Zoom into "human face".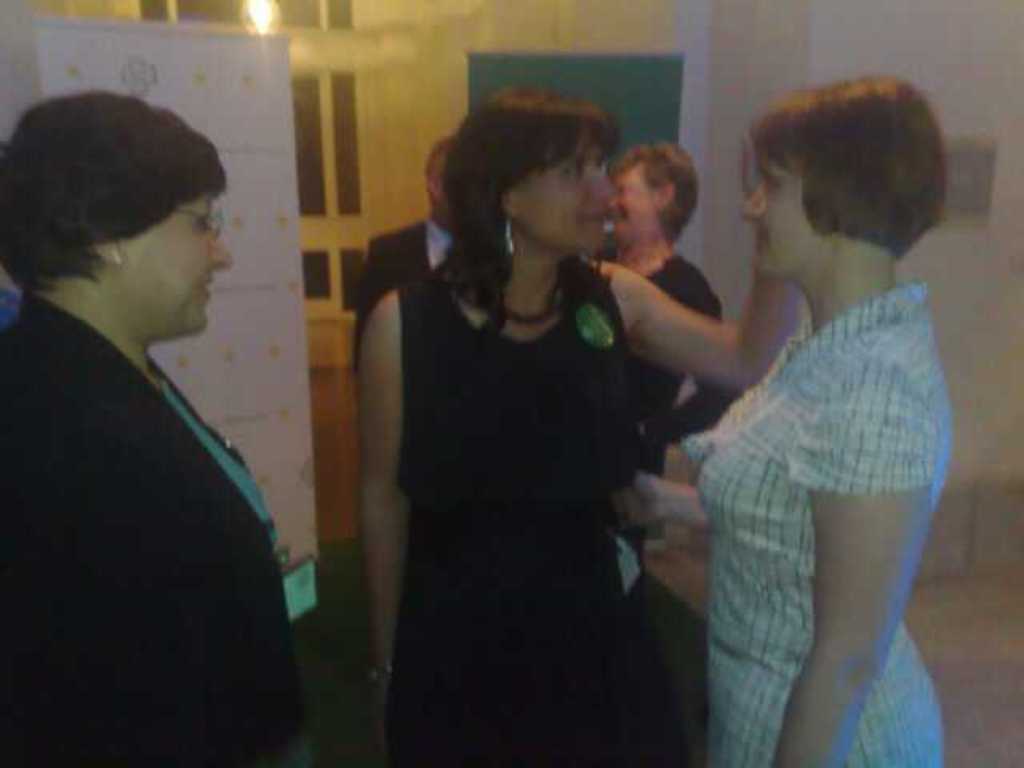
Zoom target: [x1=605, y1=150, x2=650, y2=237].
